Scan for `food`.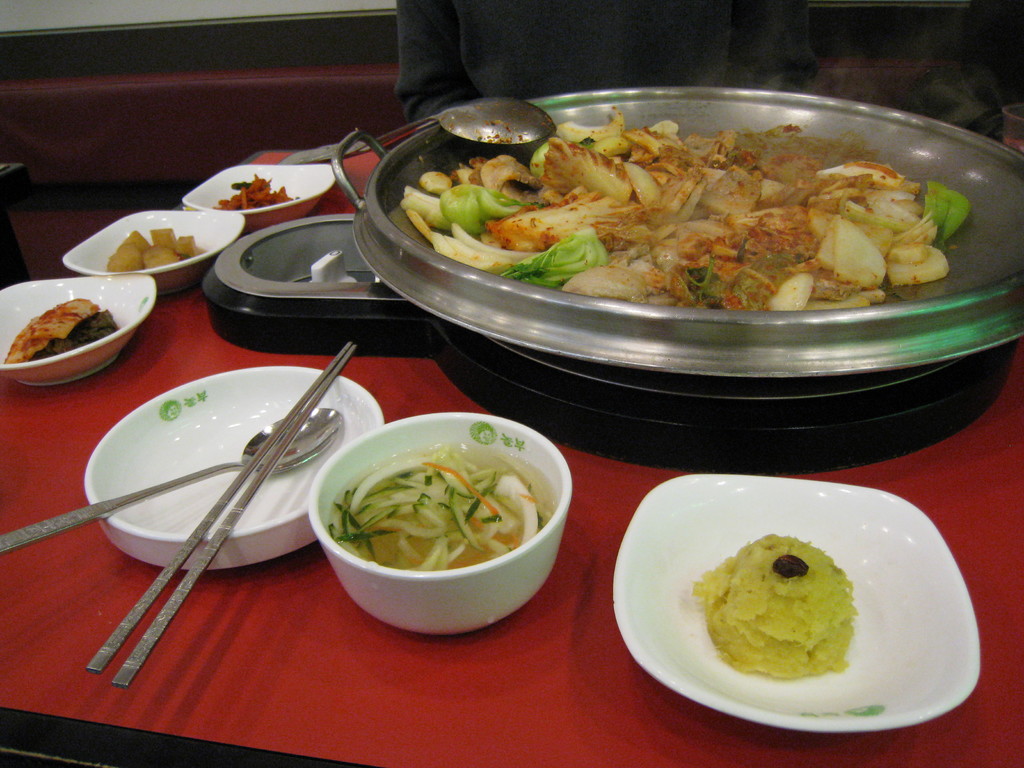
Scan result: {"left": 1, "top": 296, "right": 103, "bottom": 363}.
